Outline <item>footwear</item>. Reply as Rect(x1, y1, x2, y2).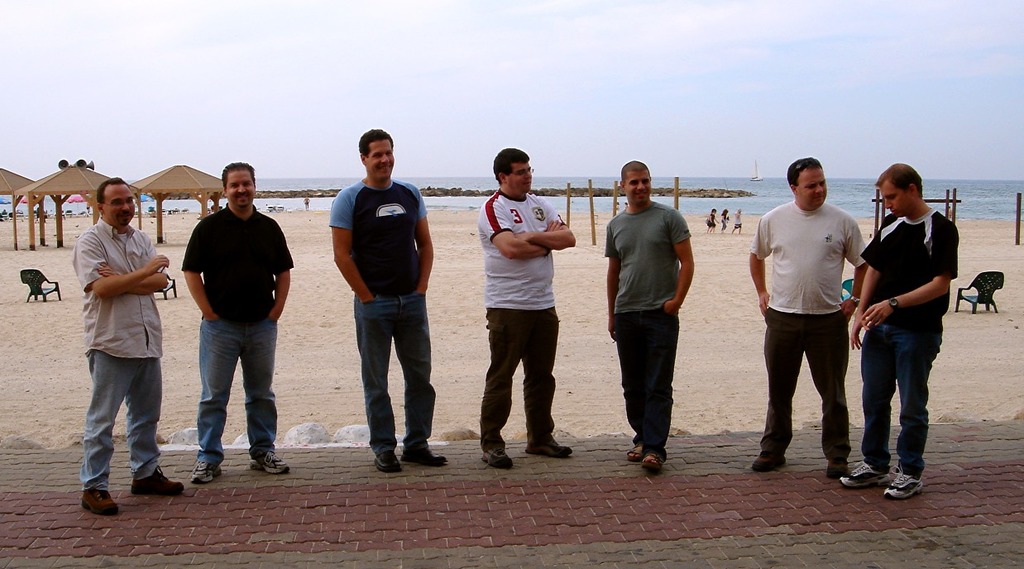
Rect(751, 450, 787, 472).
